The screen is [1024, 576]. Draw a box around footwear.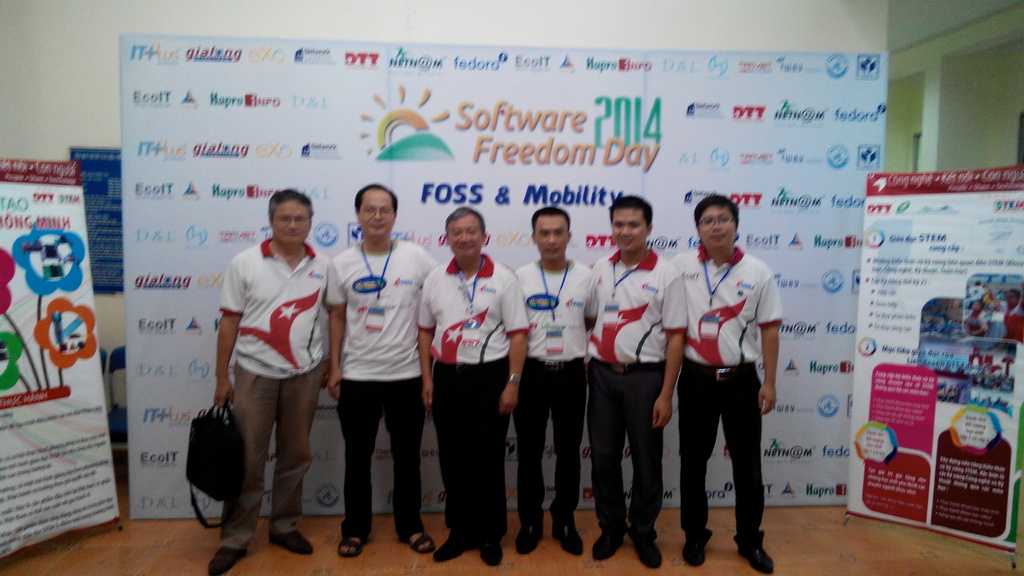
bbox(334, 531, 362, 555).
